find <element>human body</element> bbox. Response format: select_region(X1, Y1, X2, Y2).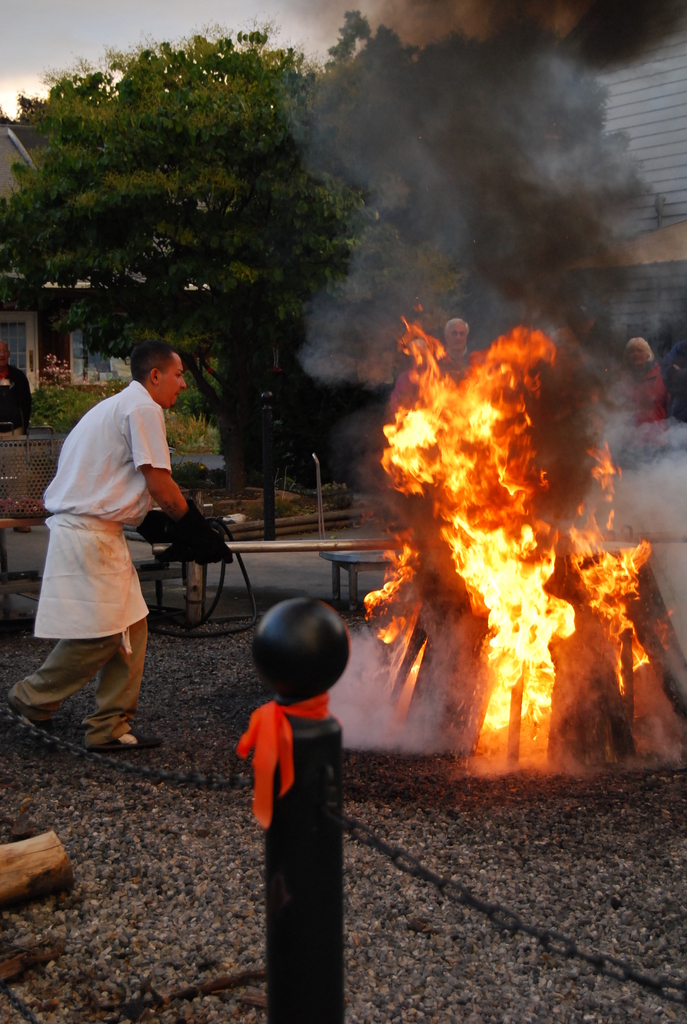
select_region(441, 319, 473, 369).
